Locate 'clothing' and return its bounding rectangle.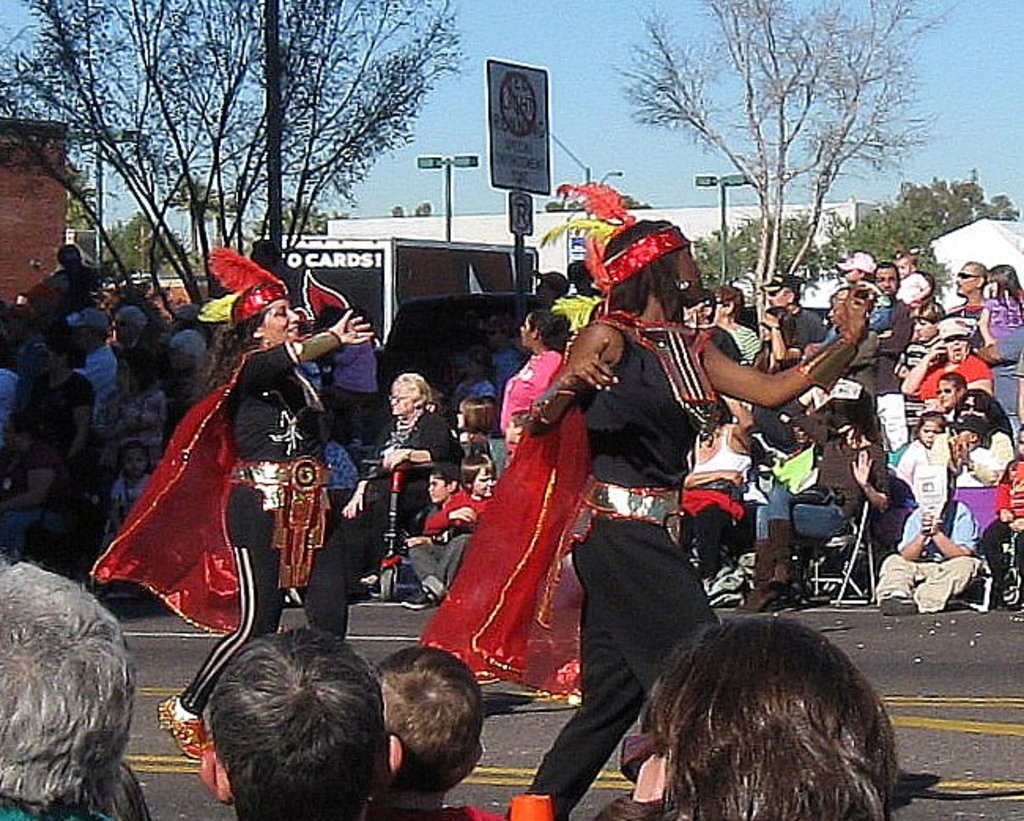
903, 440, 959, 489.
